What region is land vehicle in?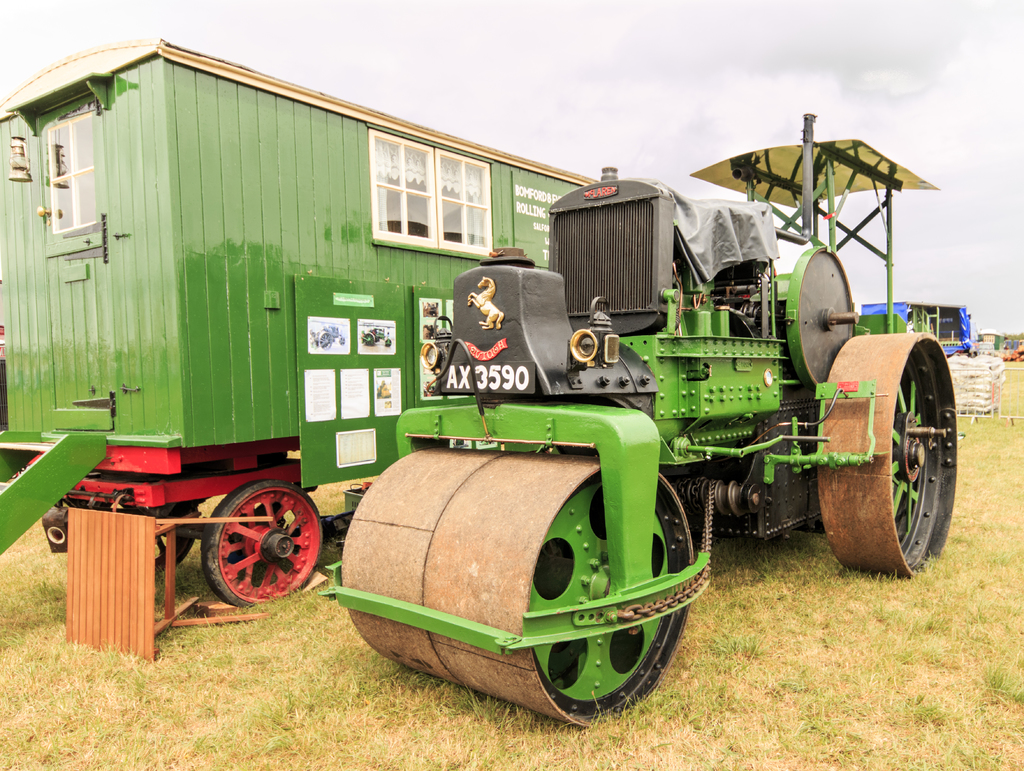
bbox(0, 42, 600, 607).
